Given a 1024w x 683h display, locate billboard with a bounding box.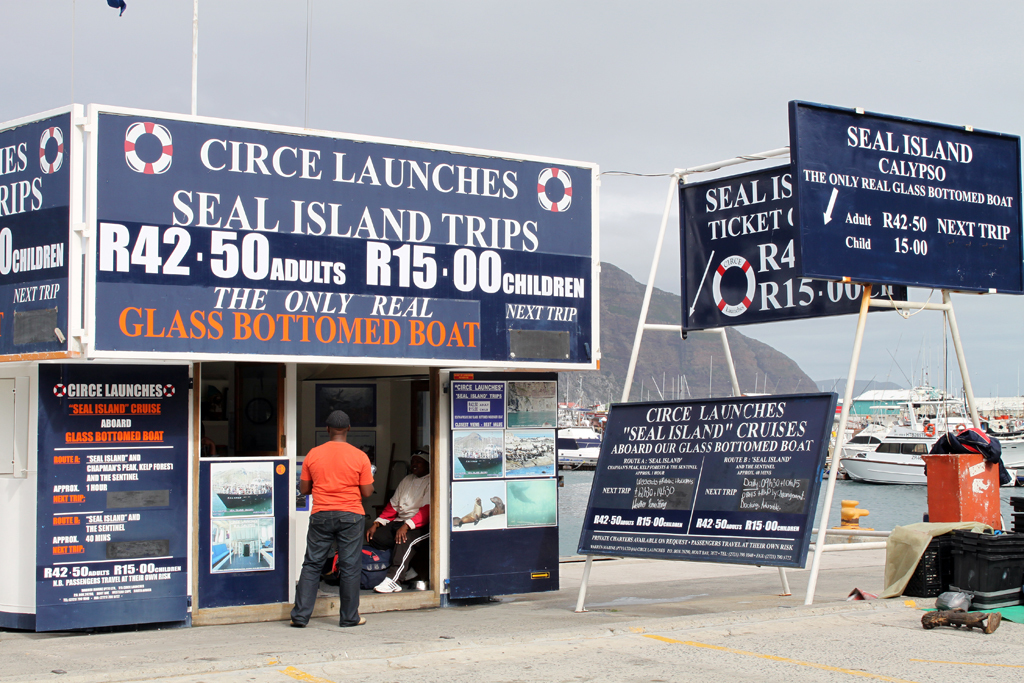
Located: (x1=196, y1=456, x2=286, y2=608).
